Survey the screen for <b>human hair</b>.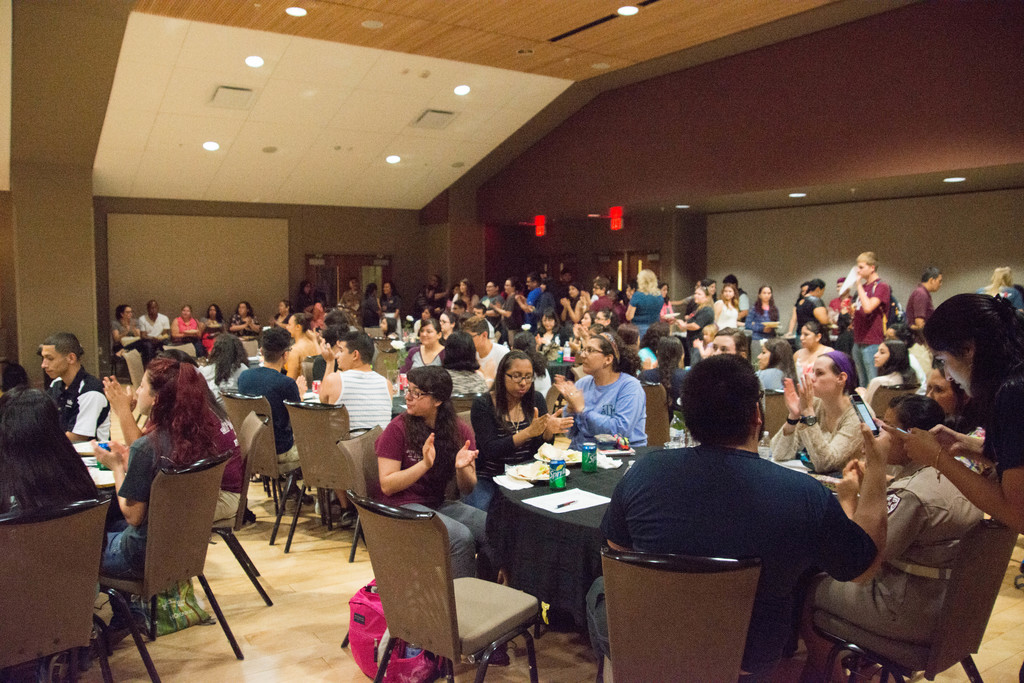
Survey found: {"left": 793, "top": 281, "right": 811, "bottom": 307}.
